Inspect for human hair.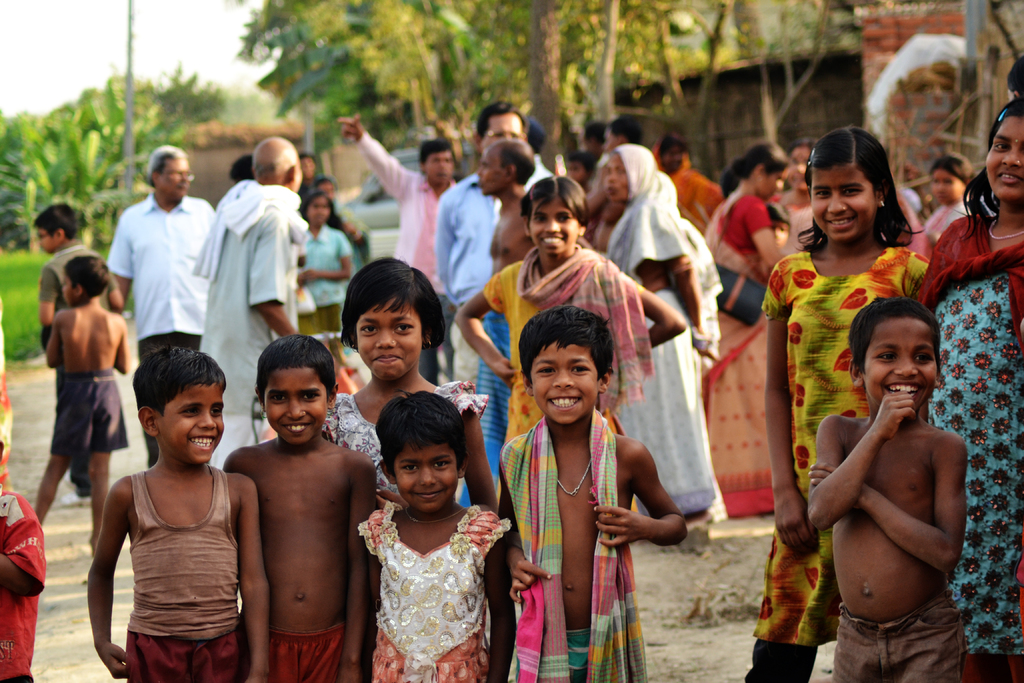
Inspection: bbox=[250, 140, 296, 178].
